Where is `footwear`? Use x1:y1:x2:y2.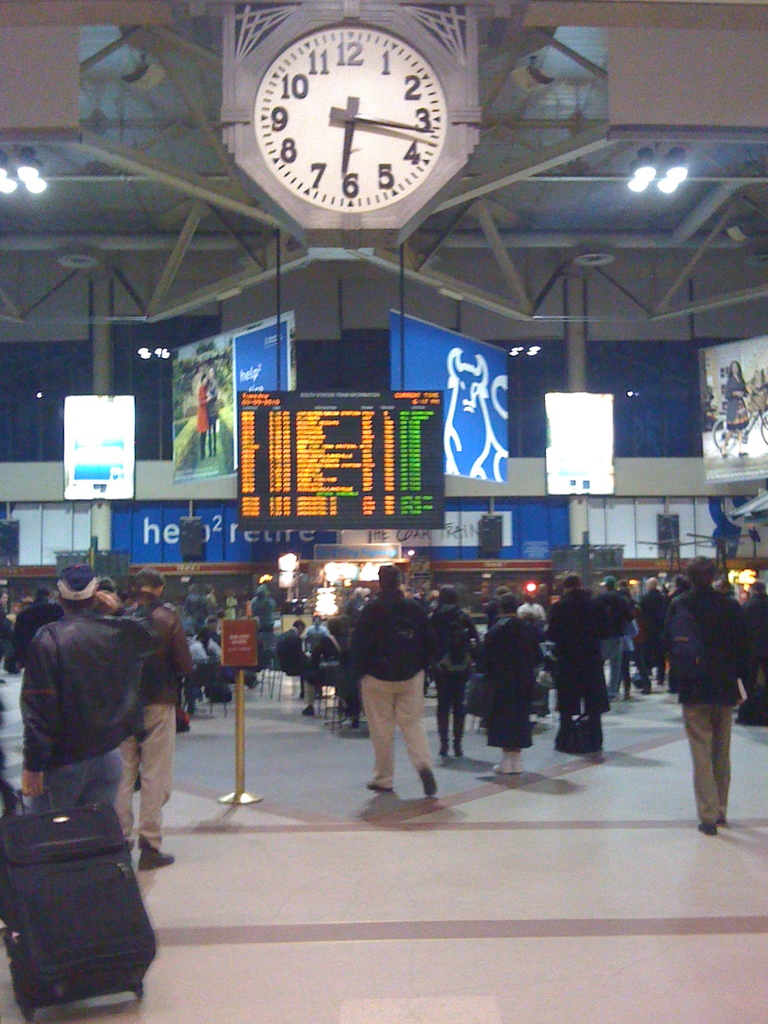
363:781:394:792.
